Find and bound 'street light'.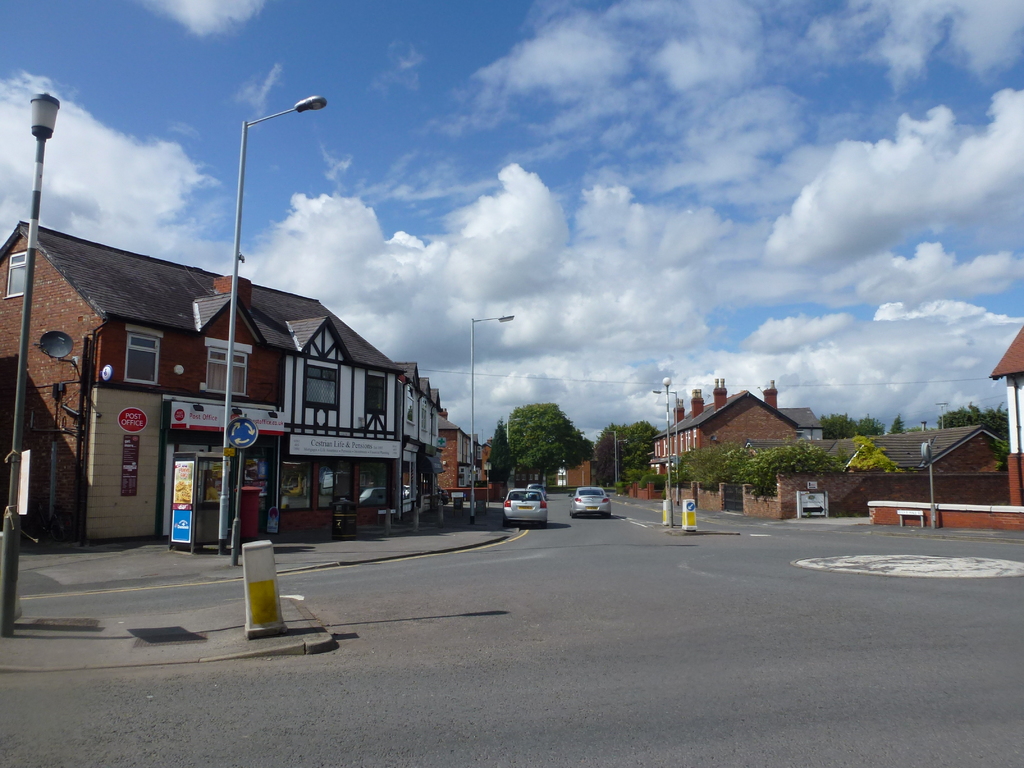
Bound: (507, 414, 524, 444).
